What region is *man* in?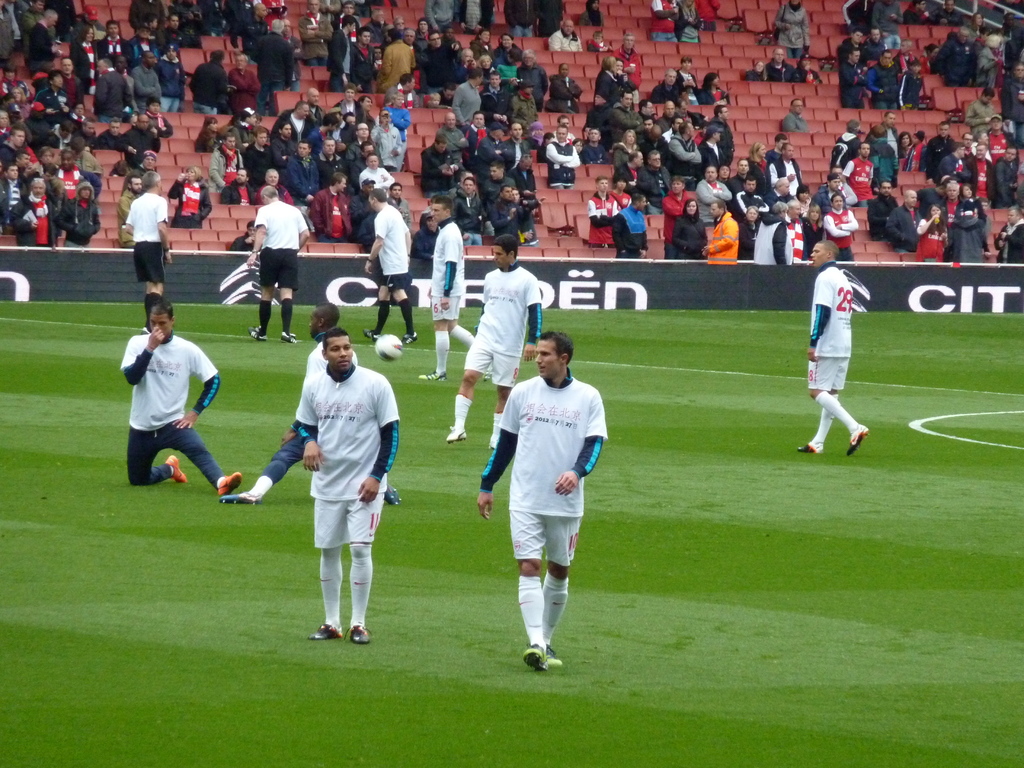
383,74,421,150.
